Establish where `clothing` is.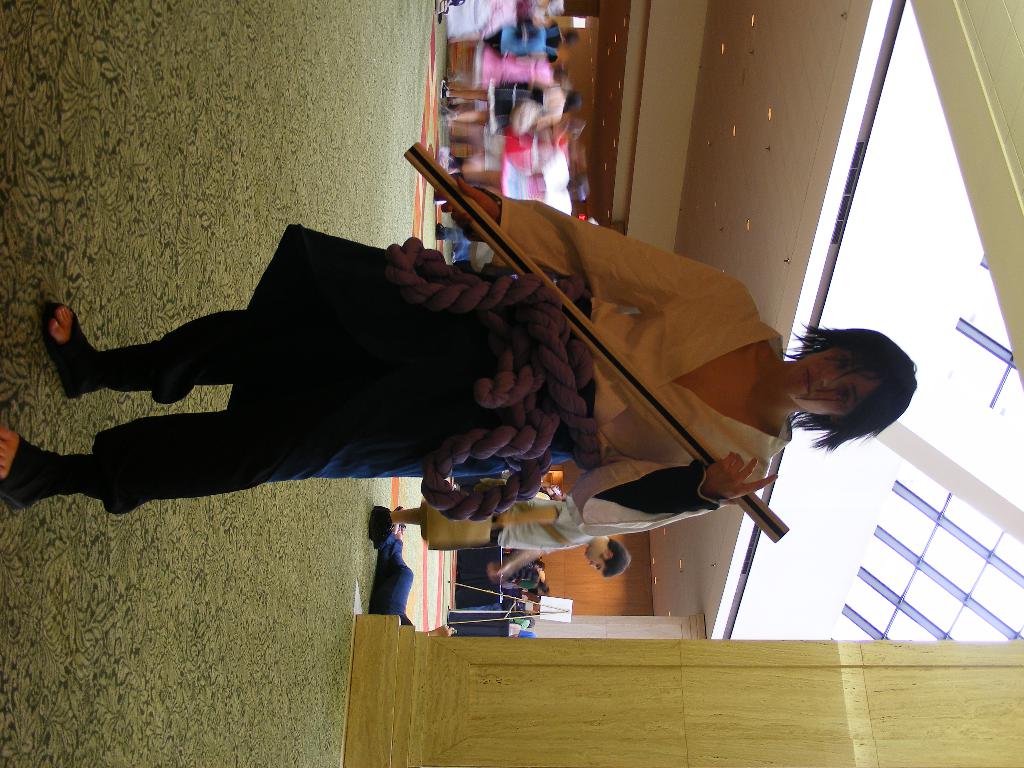
Established at {"x1": 440, "y1": 0, "x2": 559, "y2": 40}.
